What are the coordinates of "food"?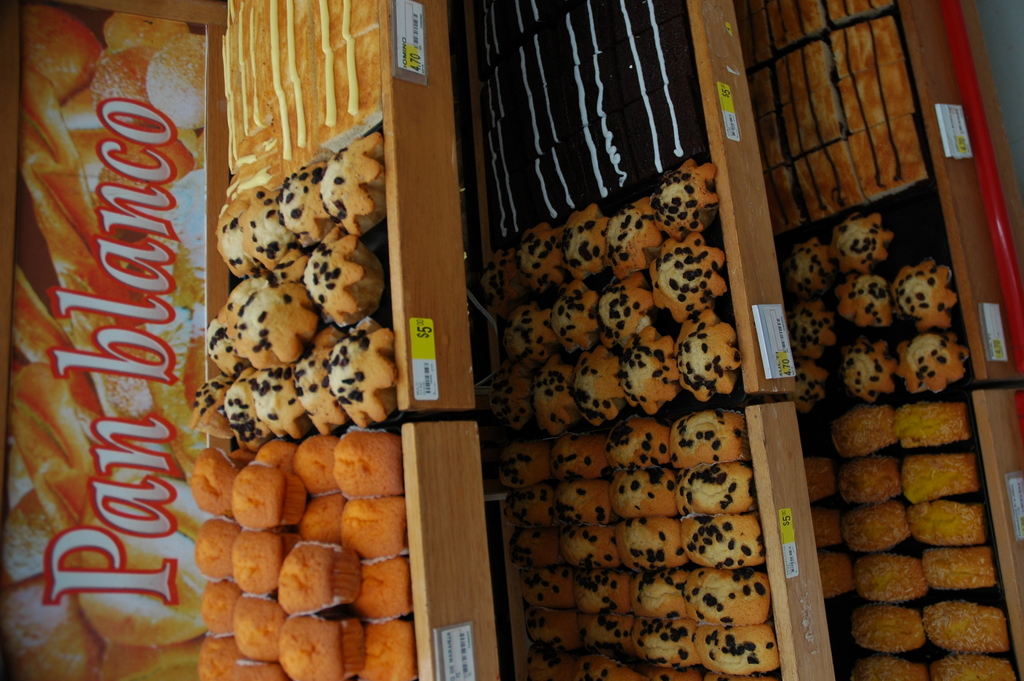
<box>463,0,778,680</box>.
